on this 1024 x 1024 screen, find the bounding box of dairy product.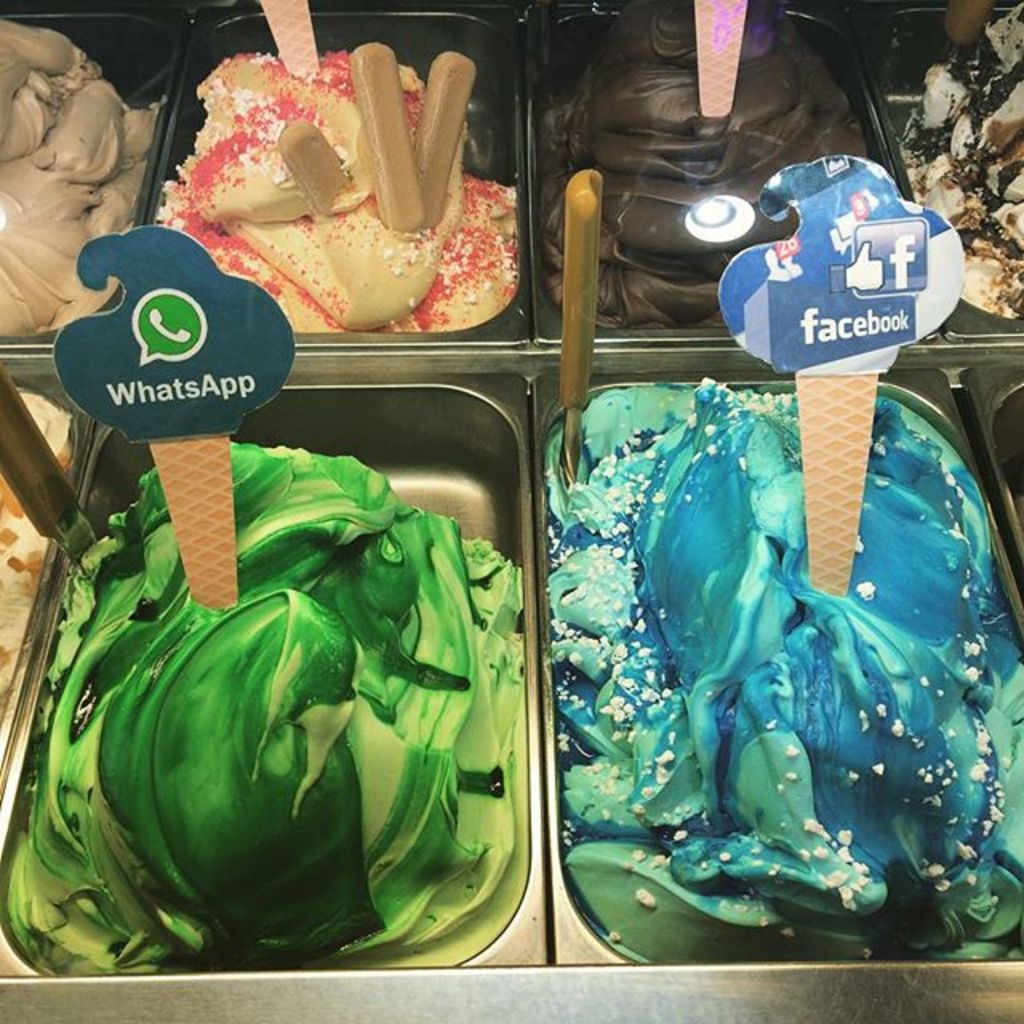
Bounding box: <bbox>912, 3, 1022, 331</bbox>.
